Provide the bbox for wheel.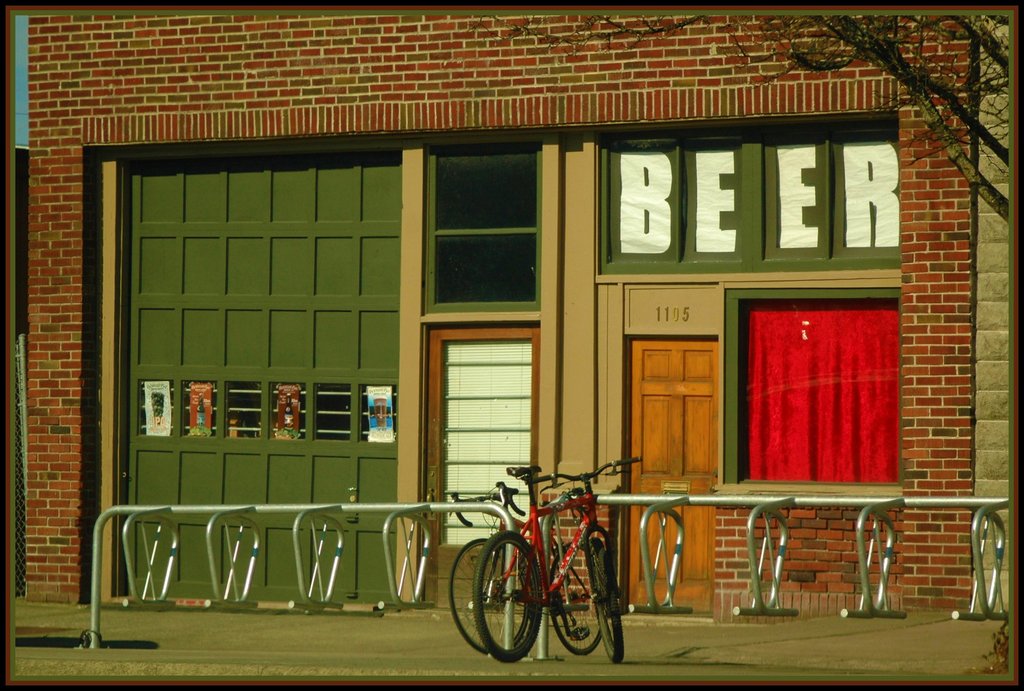
(550, 540, 607, 656).
